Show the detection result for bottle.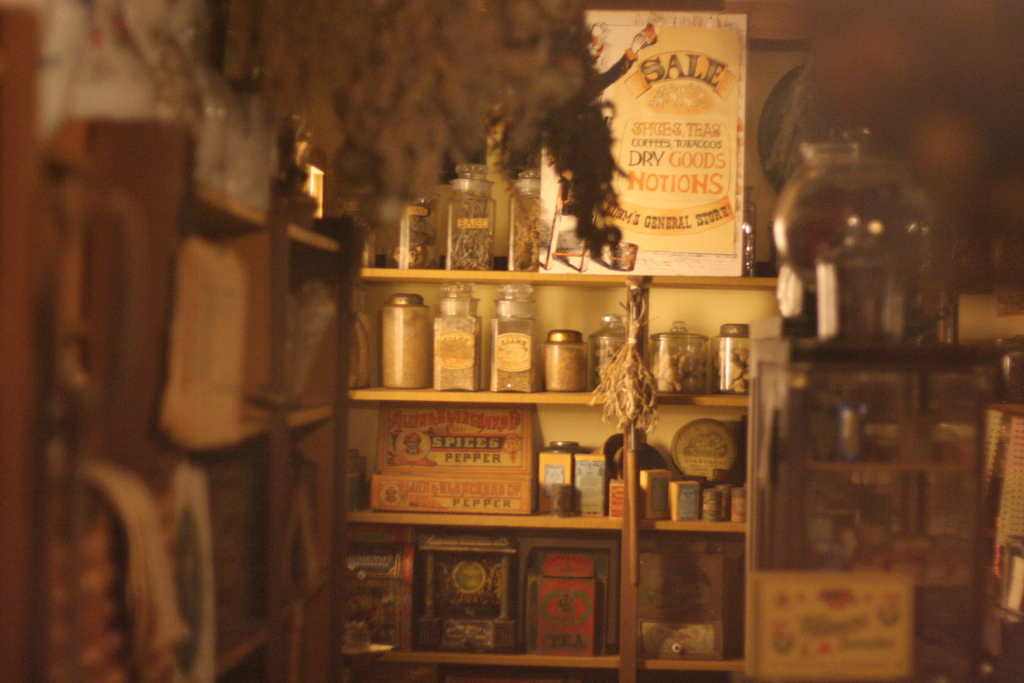
bbox(383, 296, 433, 386).
